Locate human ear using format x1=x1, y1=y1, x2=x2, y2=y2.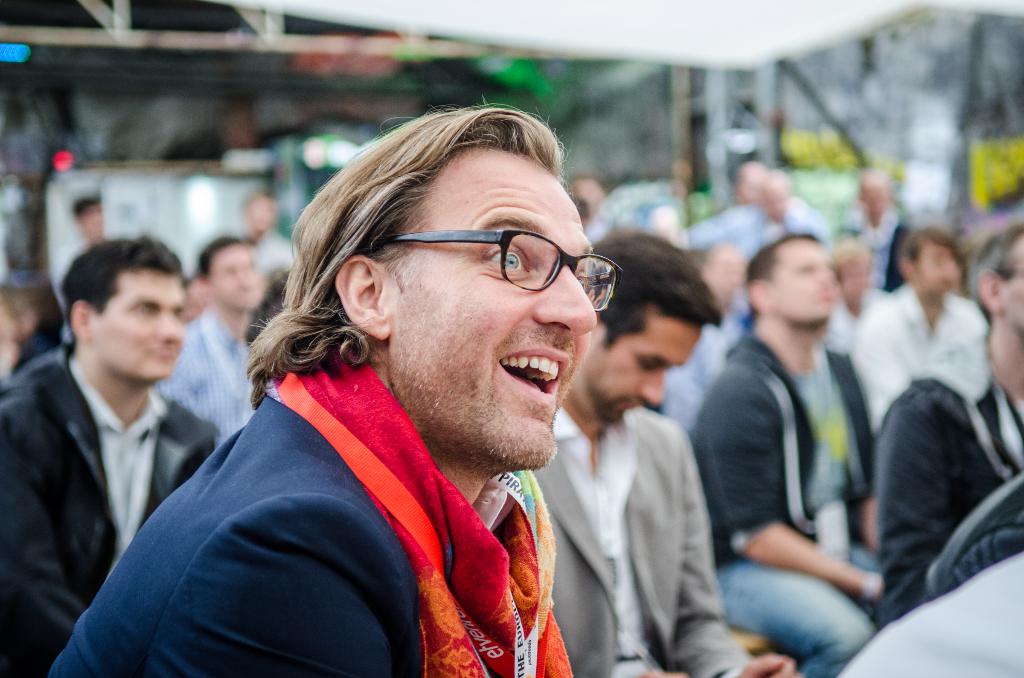
x1=982, y1=269, x2=1005, y2=311.
